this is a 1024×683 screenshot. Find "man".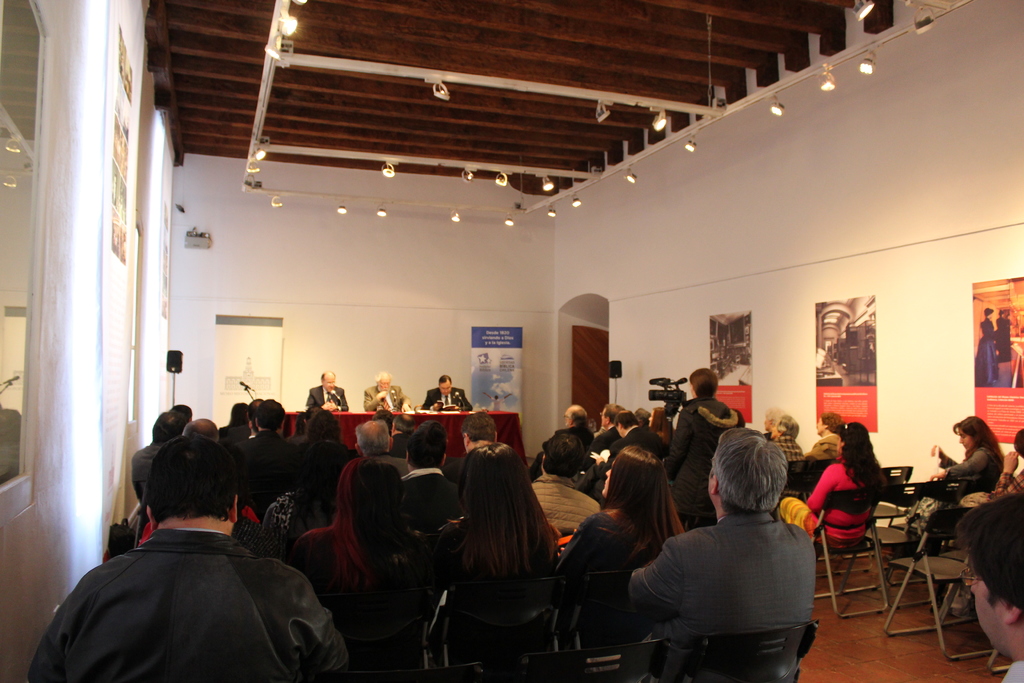
Bounding box: x1=810, y1=413, x2=841, y2=463.
